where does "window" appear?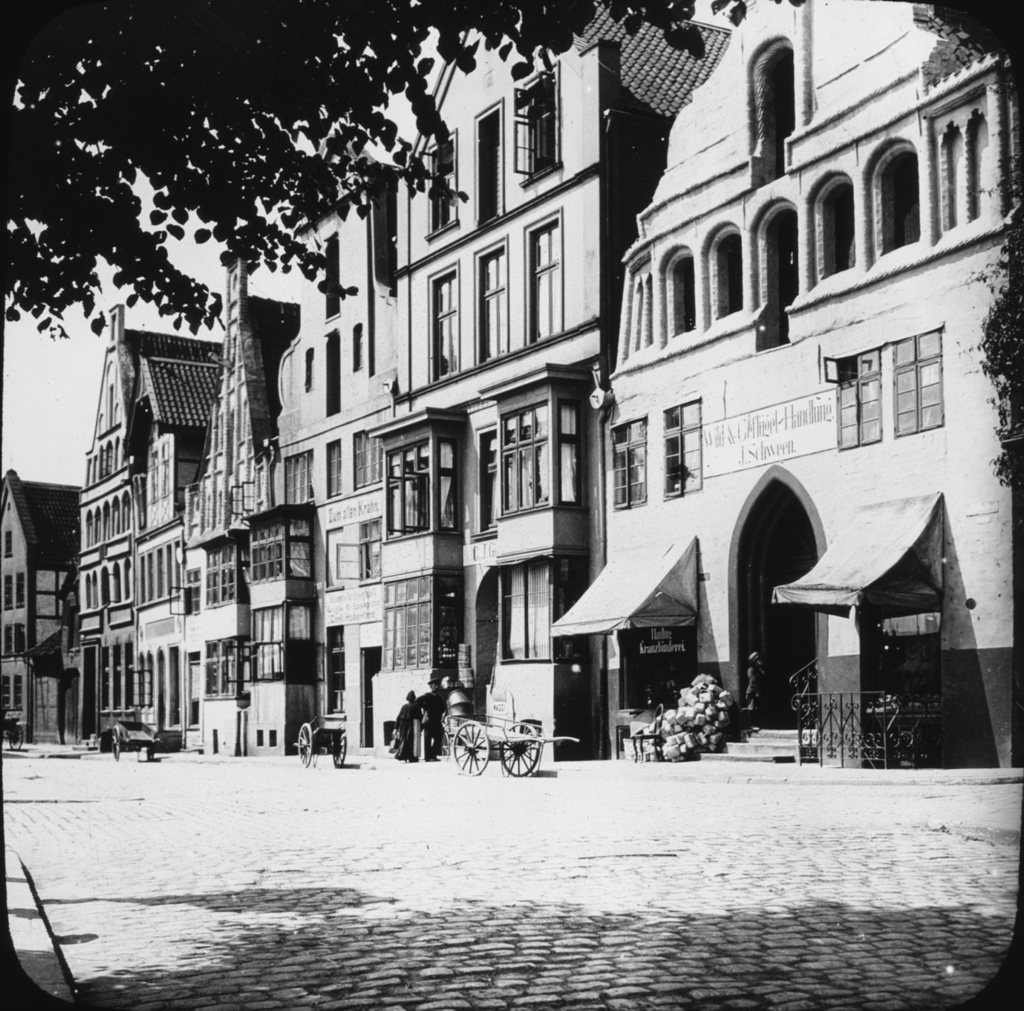
Appears at [608,415,647,507].
